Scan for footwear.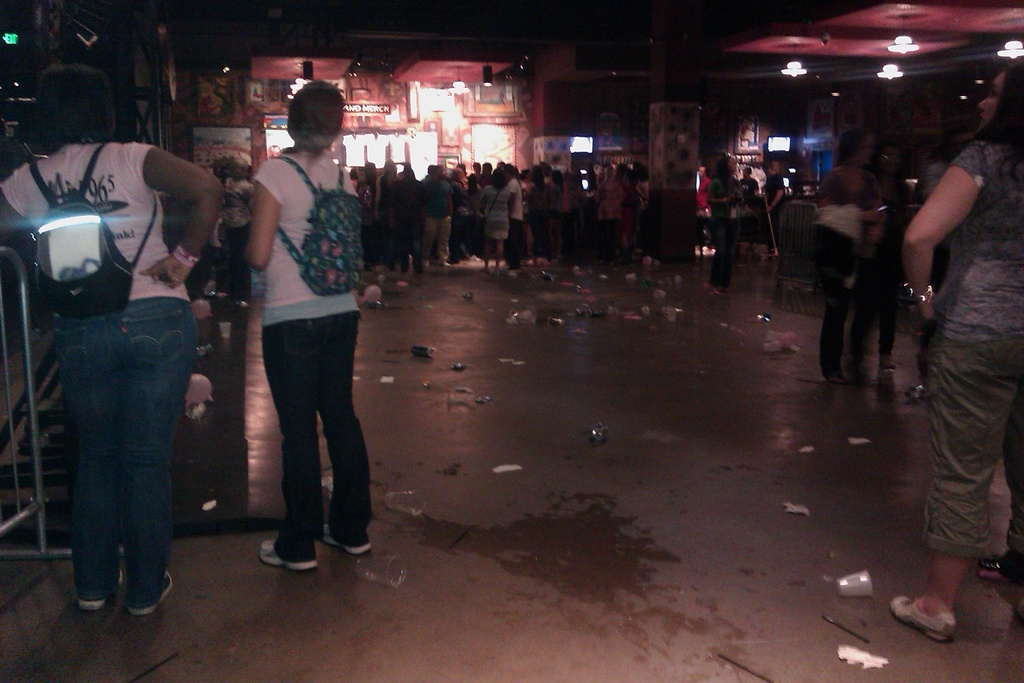
Scan result: [x1=81, y1=572, x2=121, y2=609].
